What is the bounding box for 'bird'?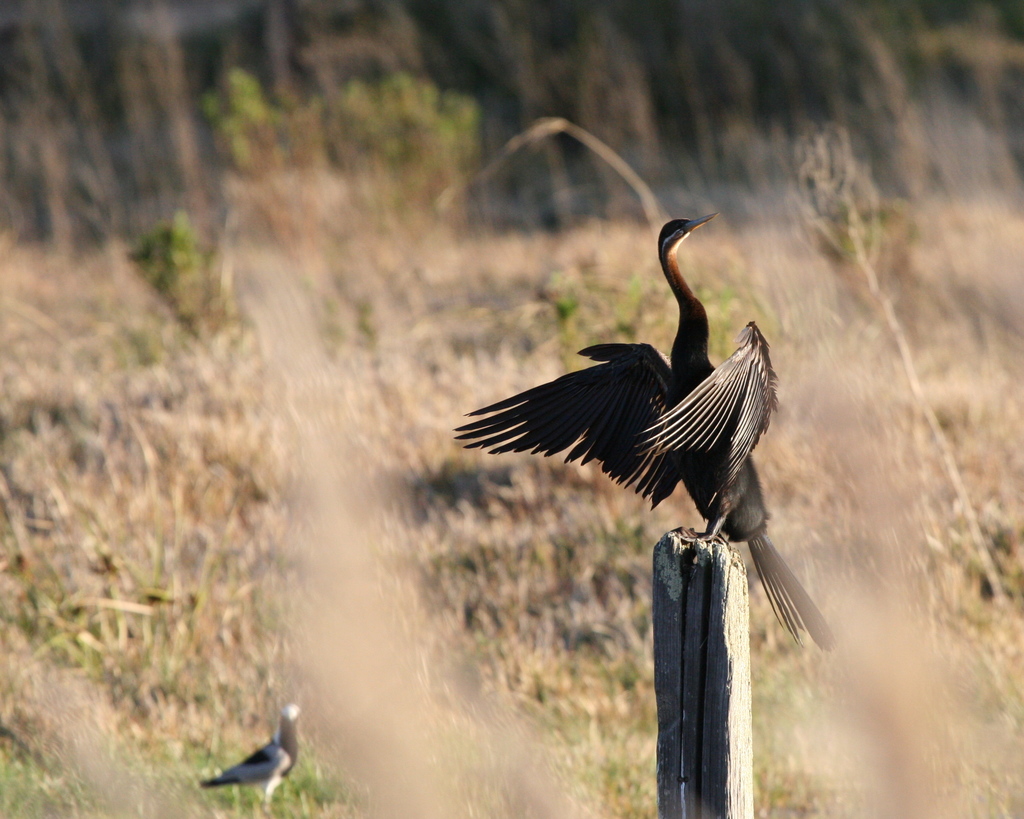
<box>452,209,835,650</box>.
